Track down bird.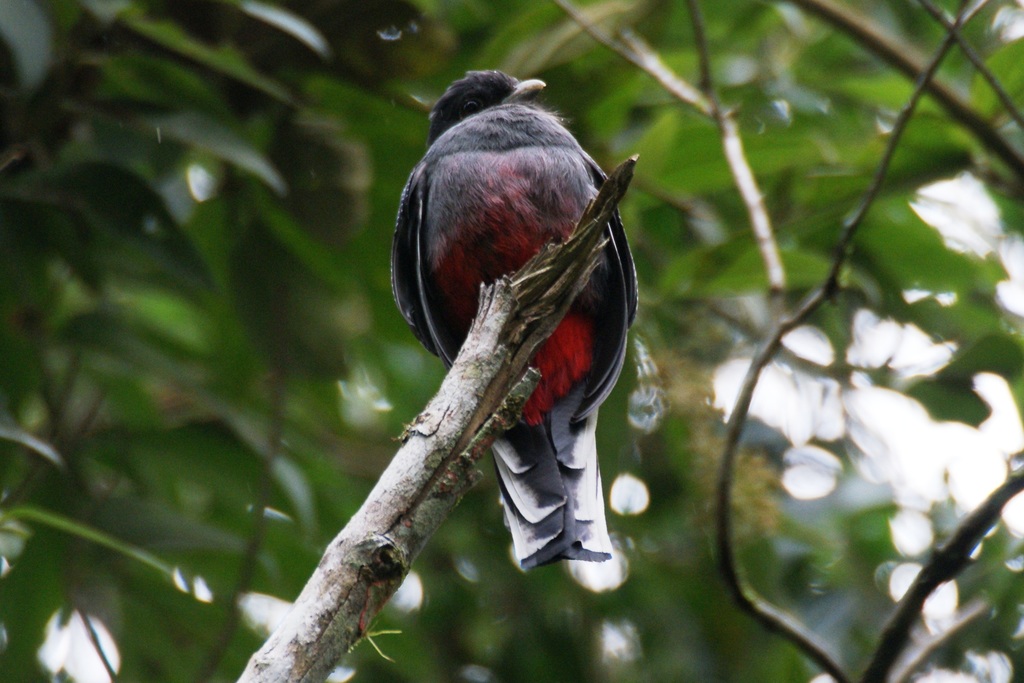
Tracked to (378,70,638,566).
